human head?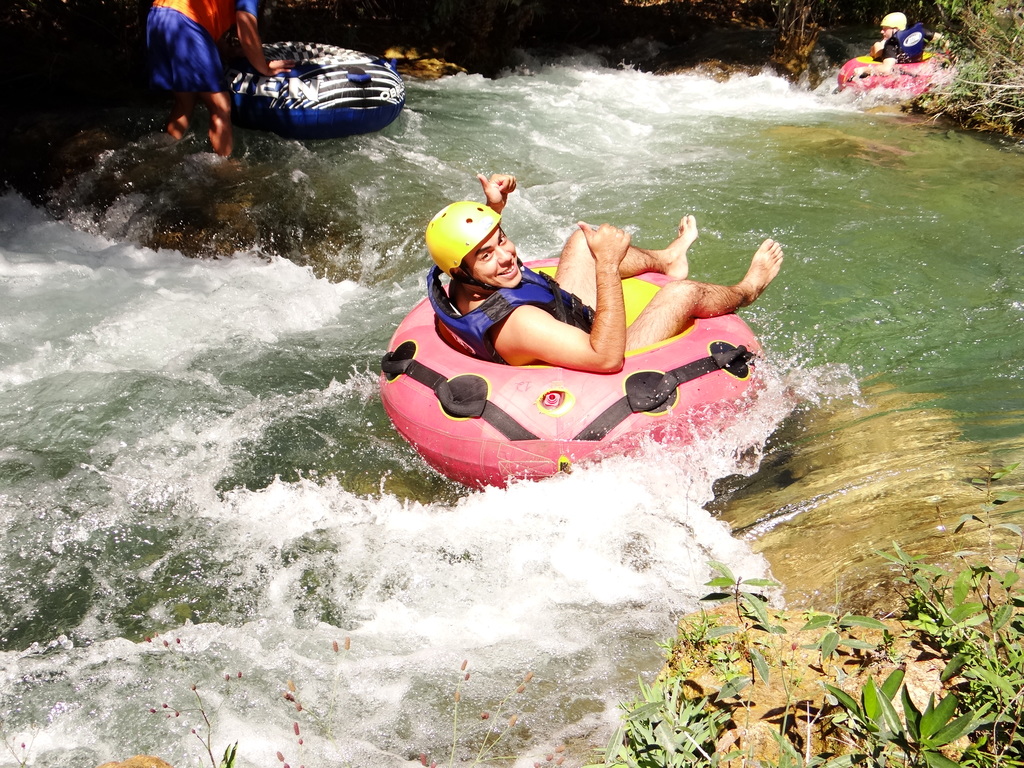
select_region(879, 11, 906, 41)
